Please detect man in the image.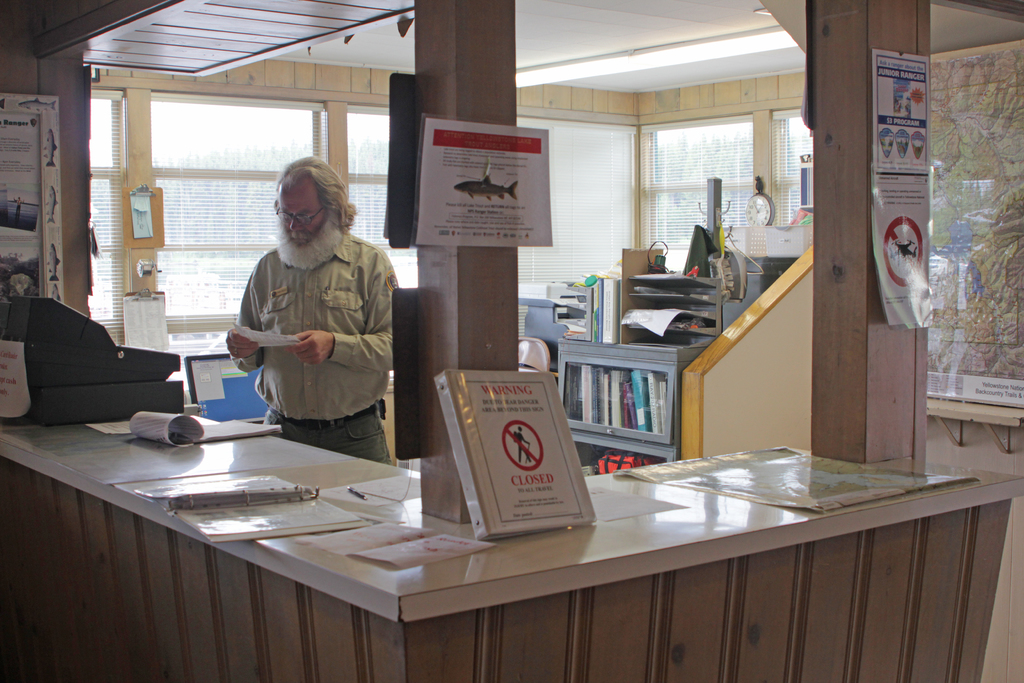
207:166:412:470.
